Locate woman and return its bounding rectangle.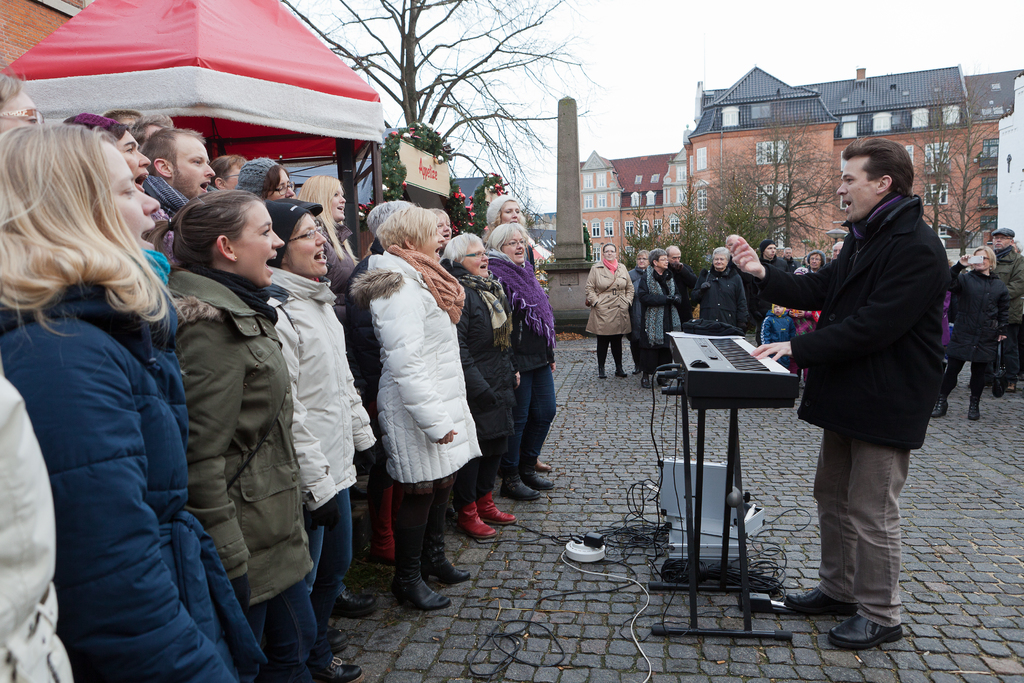
x1=583, y1=243, x2=633, y2=381.
